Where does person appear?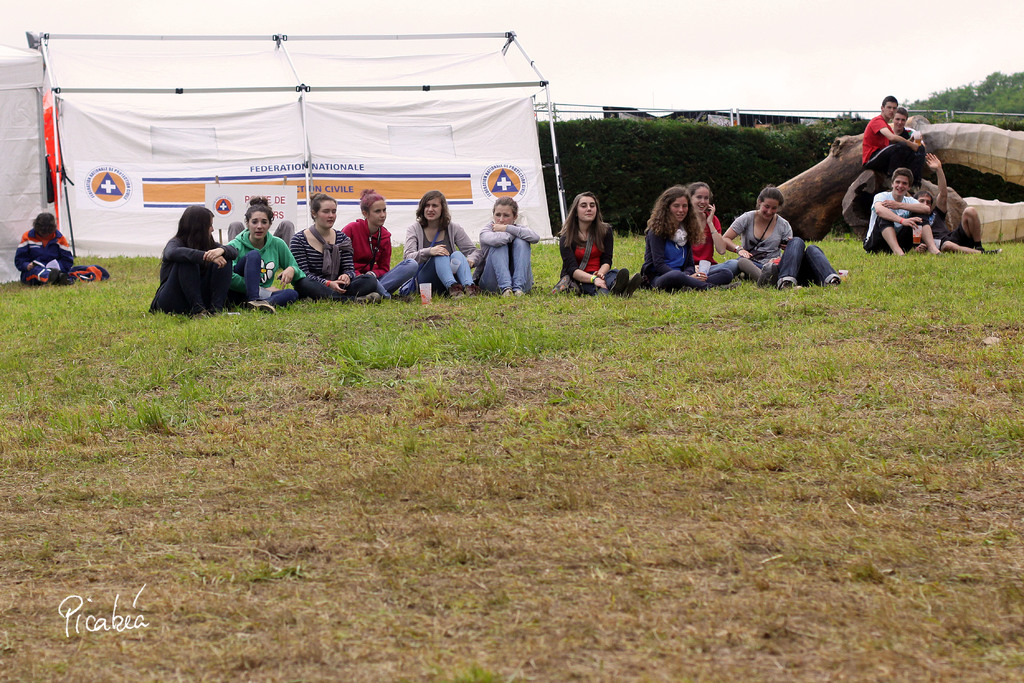
Appears at [11,210,77,282].
